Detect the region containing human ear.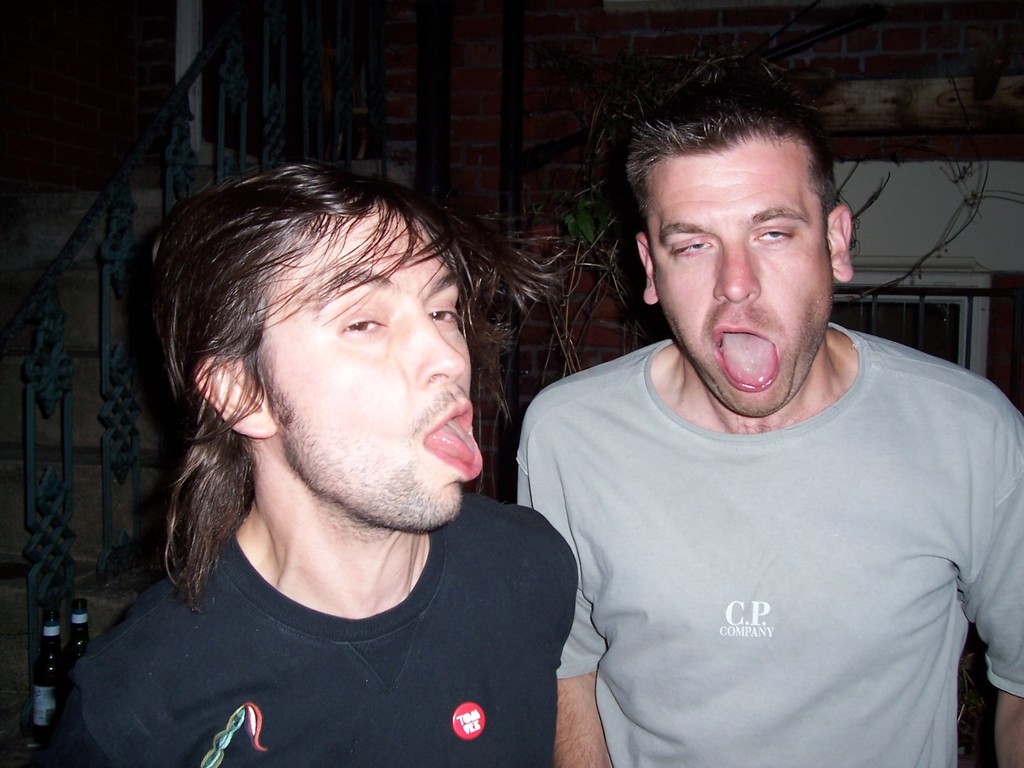
634,228,657,310.
